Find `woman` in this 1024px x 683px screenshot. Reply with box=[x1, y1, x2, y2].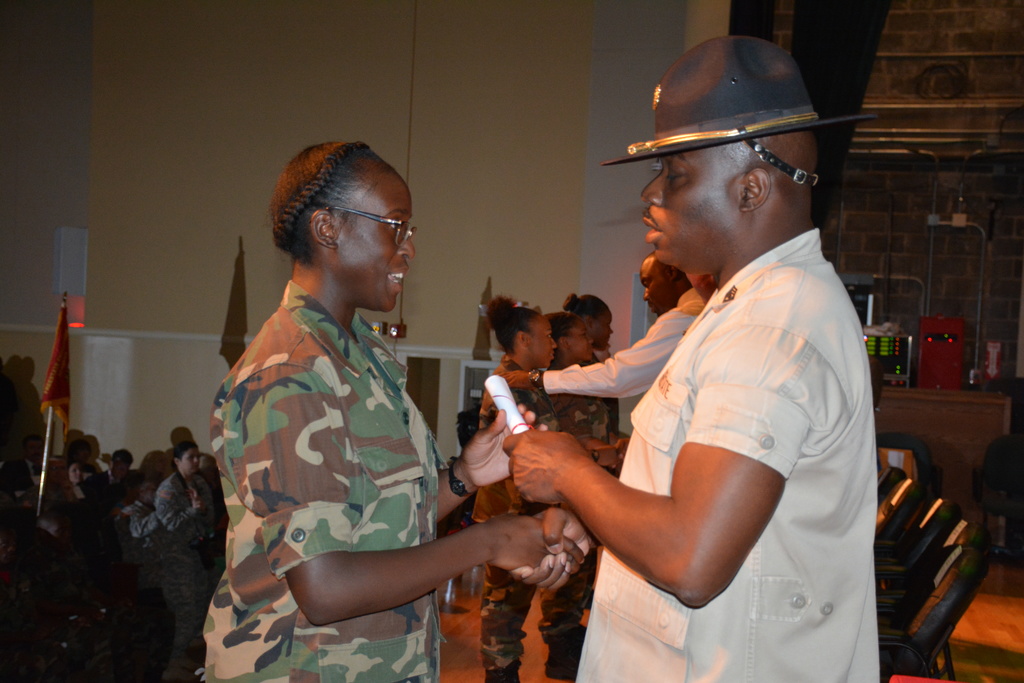
box=[561, 292, 630, 608].
